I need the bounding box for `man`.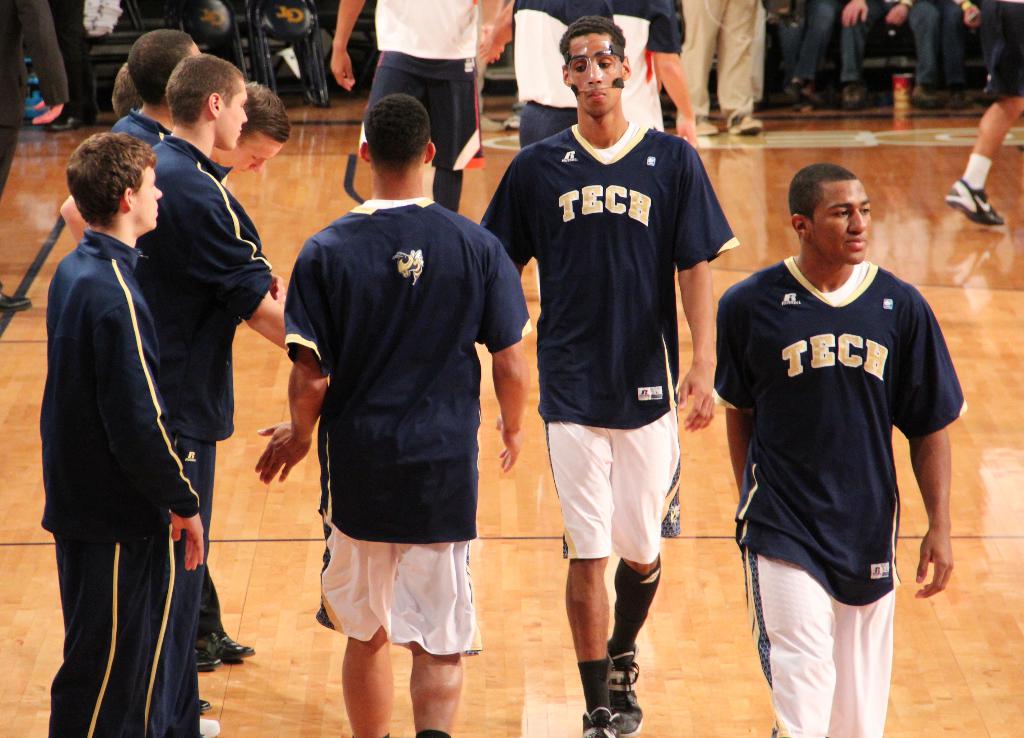
Here it is: 249, 90, 531, 737.
